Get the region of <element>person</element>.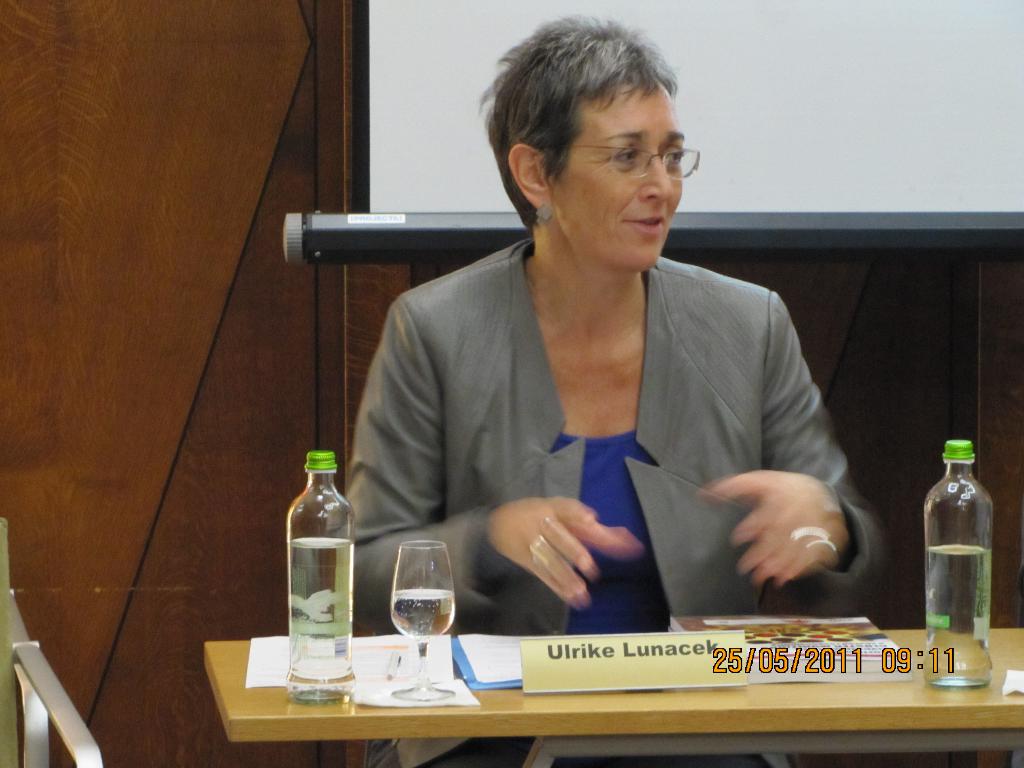
[left=330, top=8, right=895, bottom=767].
